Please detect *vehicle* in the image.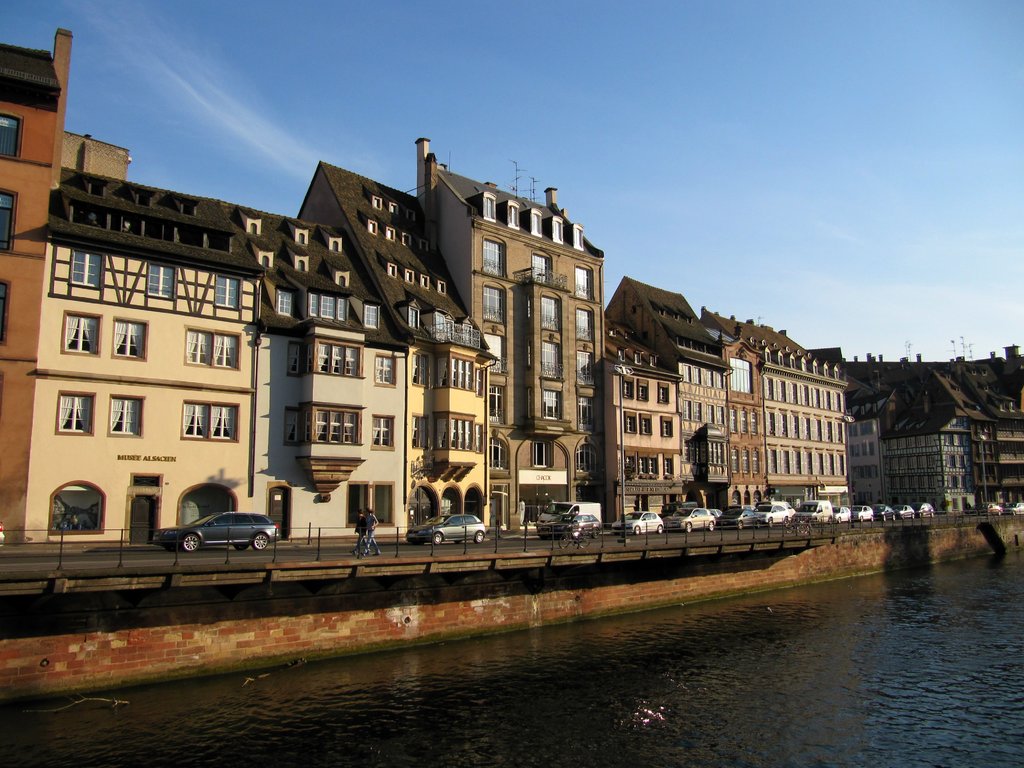
[x1=834, y1=505, x2=852, y2=525].
